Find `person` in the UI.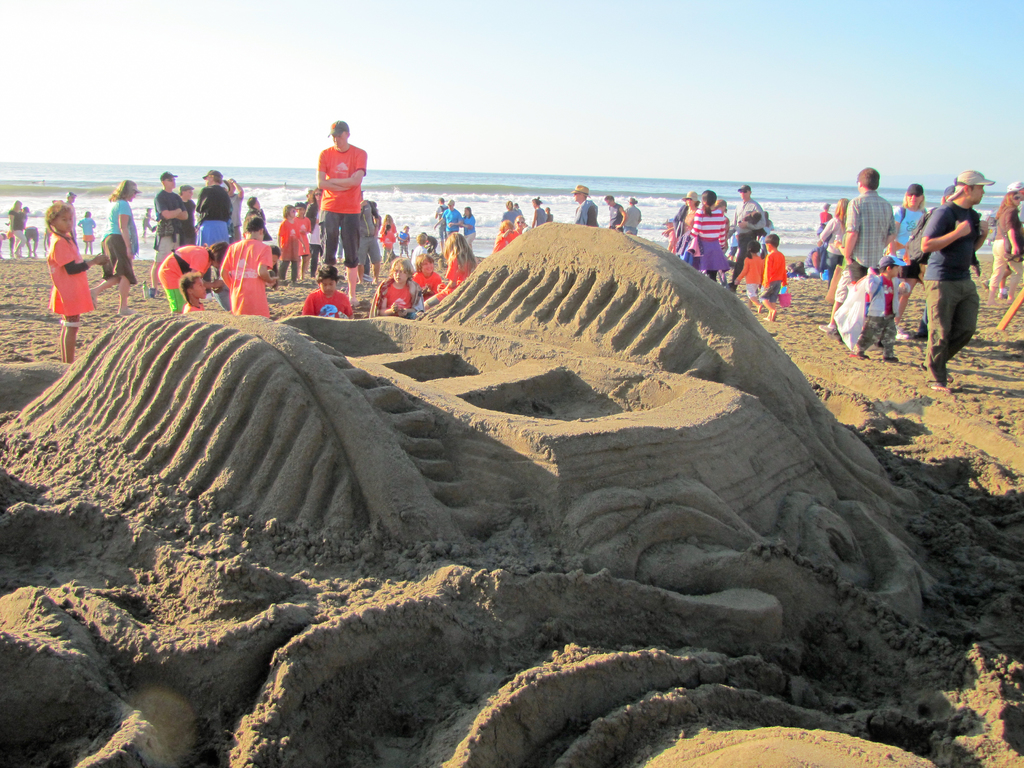
UI element at [298, 109, 382, 296].
